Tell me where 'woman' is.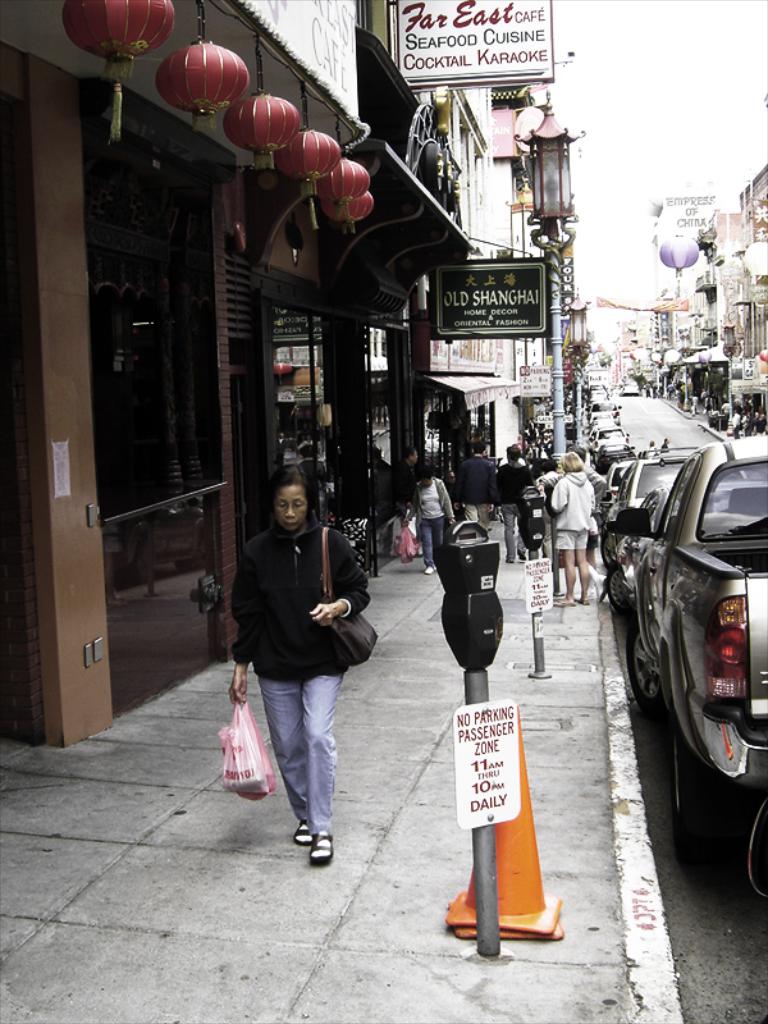
'woman' is at bbox=(550, 452, 596, 609).
